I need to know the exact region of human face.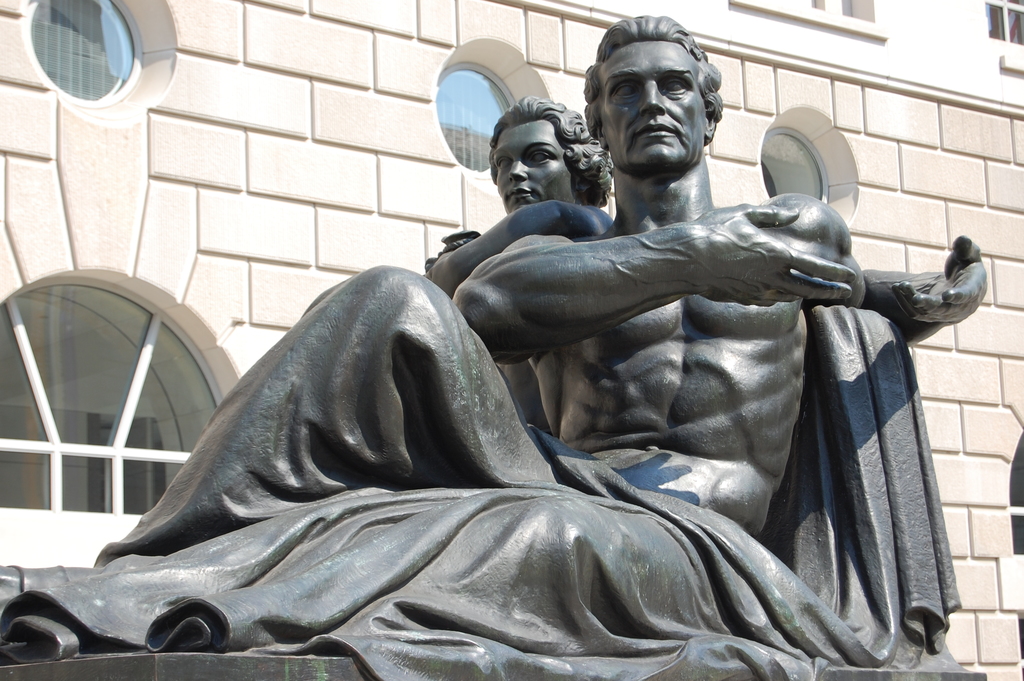
Region: [600,35,711,176].
